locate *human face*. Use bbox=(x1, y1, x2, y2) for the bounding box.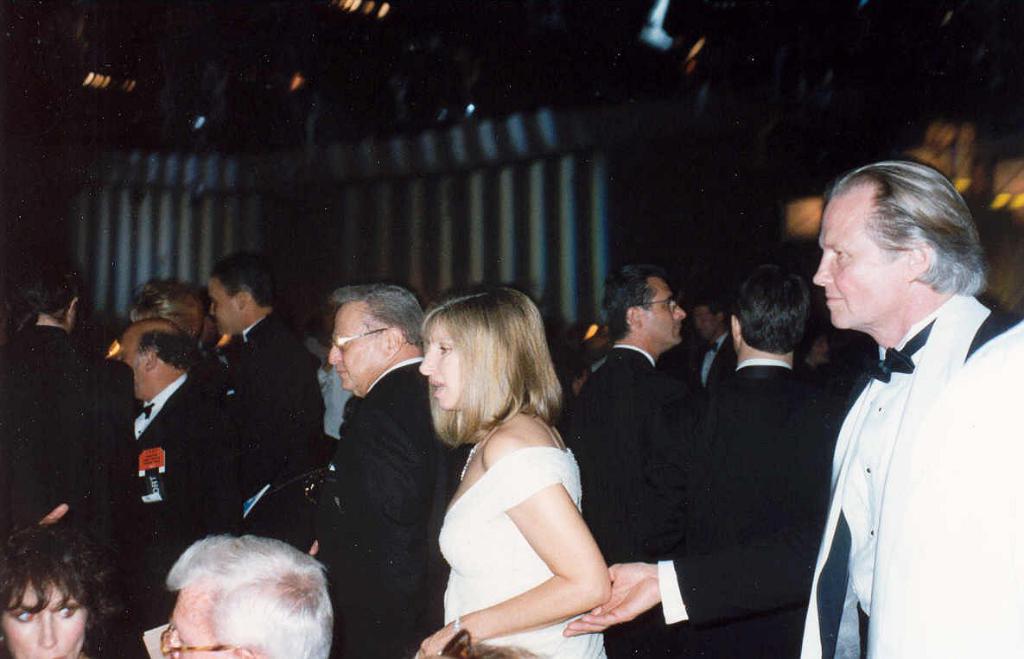
bbox=(422, 320, 471, 408).
